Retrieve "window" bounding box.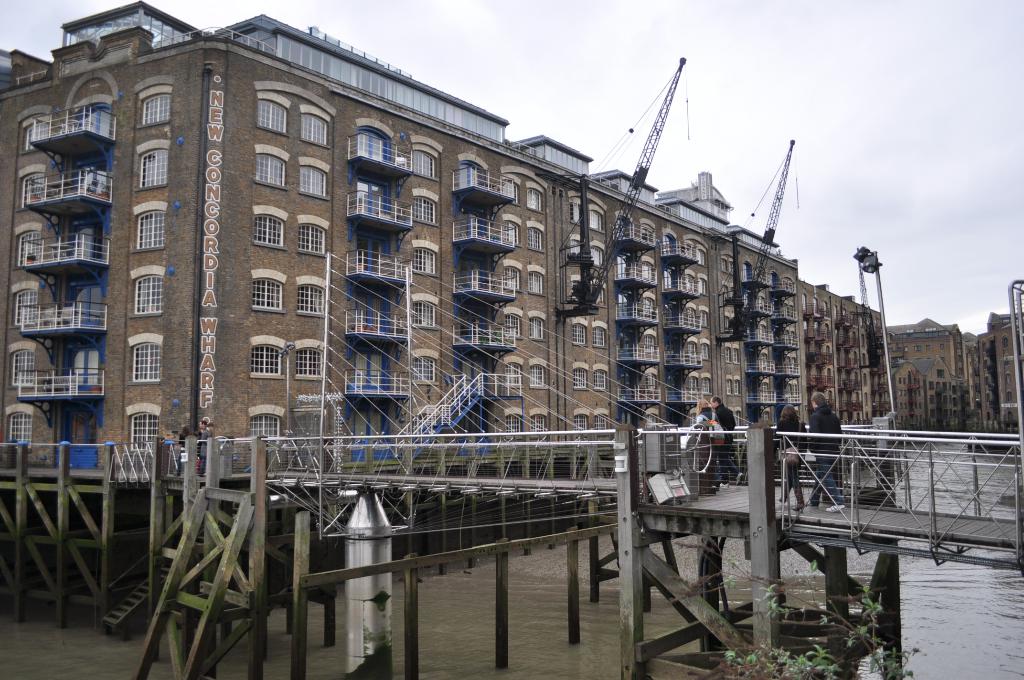
Bounding box: 81 106 101 135.
